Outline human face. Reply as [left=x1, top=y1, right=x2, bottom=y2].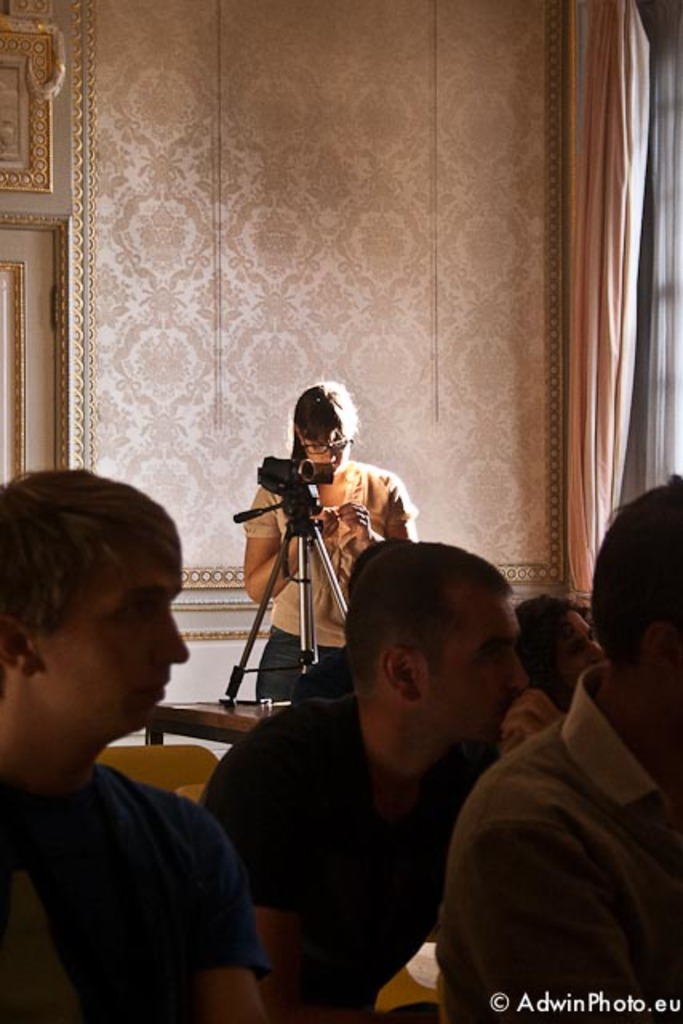
[left=552, top=608, right=601, bottom=678].
